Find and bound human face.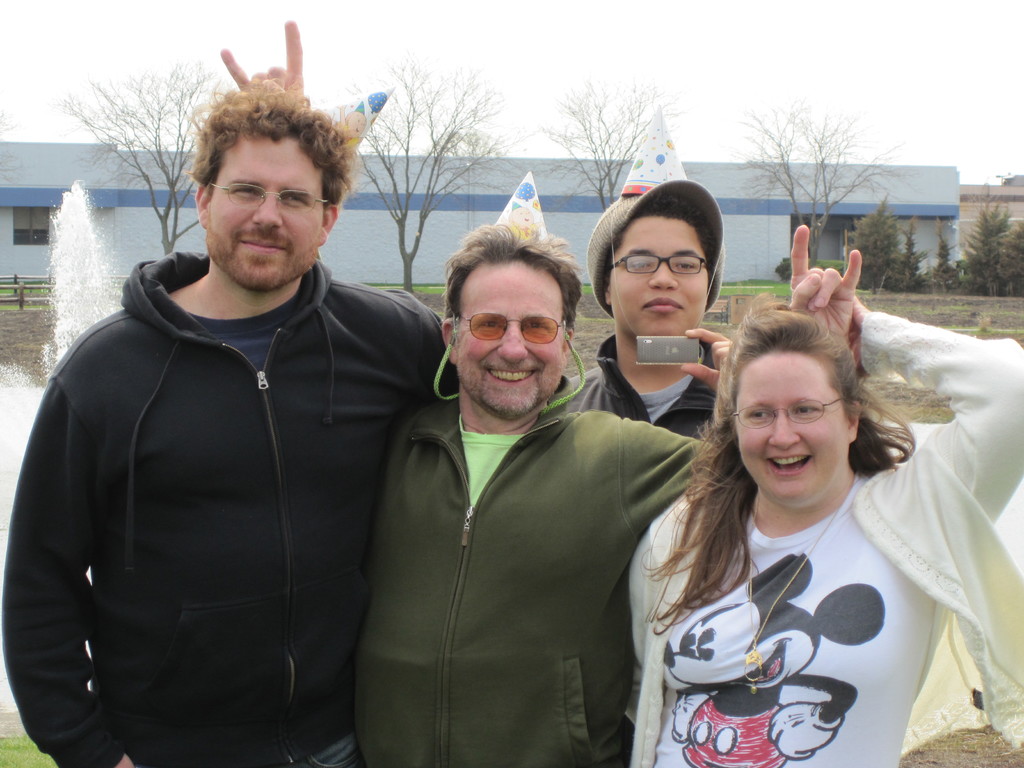
Bound: {"x1": 456, "y1": 257, "x2": 566, "y2": 416}.
